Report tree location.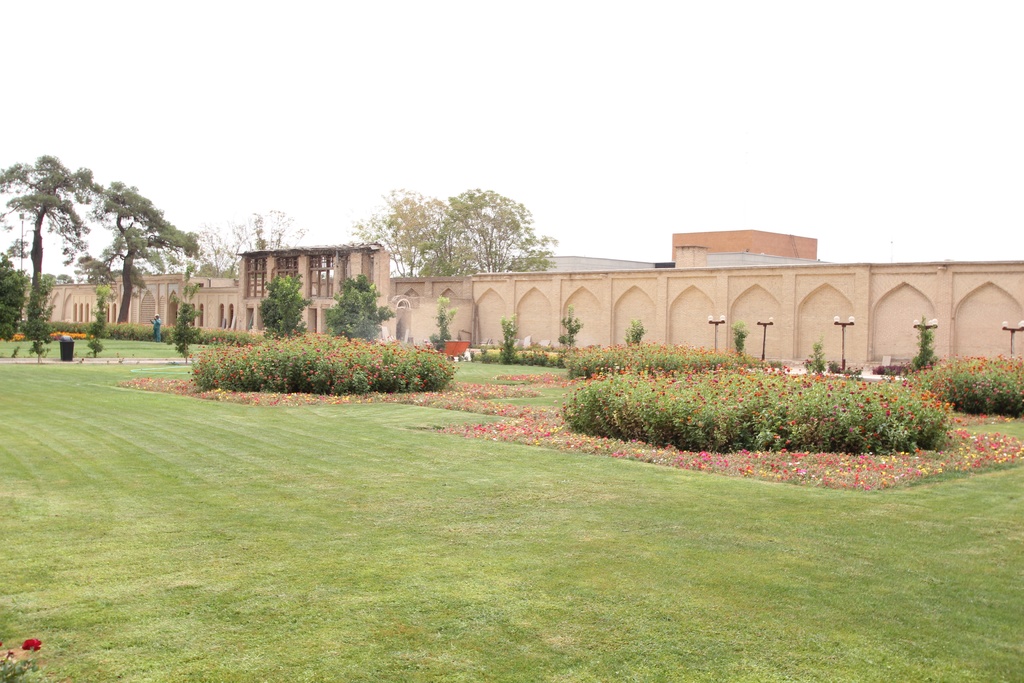
Report: {"x1": 257, "y1": 270, "x2": 311, "y2": 338}.
